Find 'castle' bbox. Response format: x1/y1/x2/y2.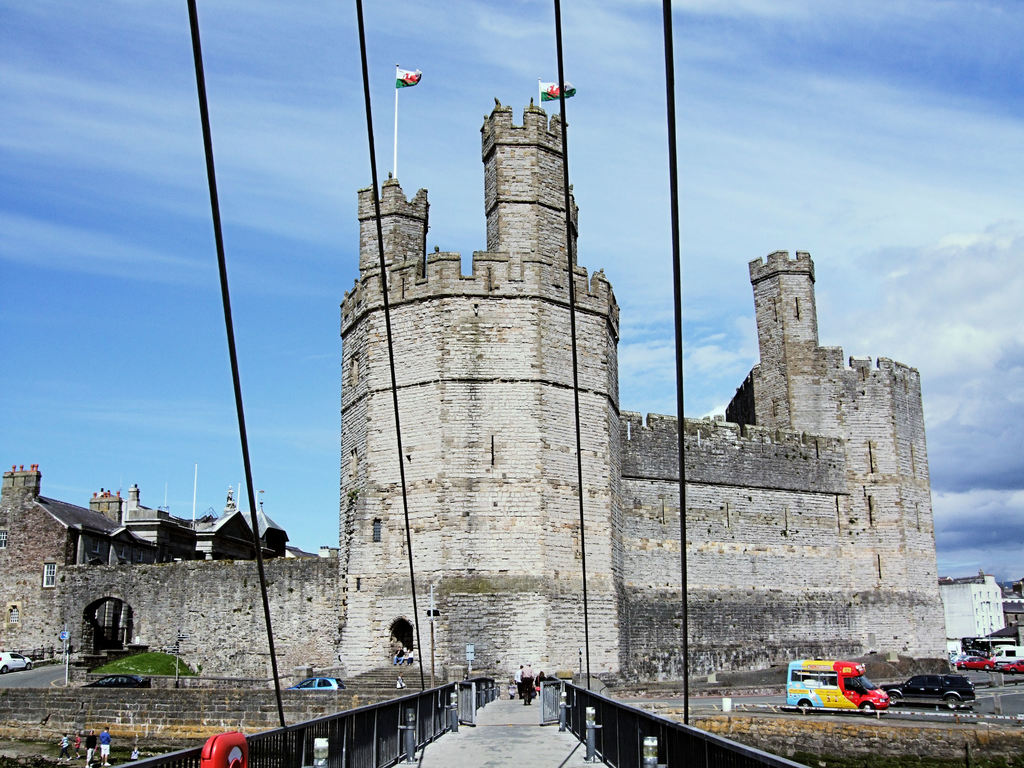
0/98/947/698.
